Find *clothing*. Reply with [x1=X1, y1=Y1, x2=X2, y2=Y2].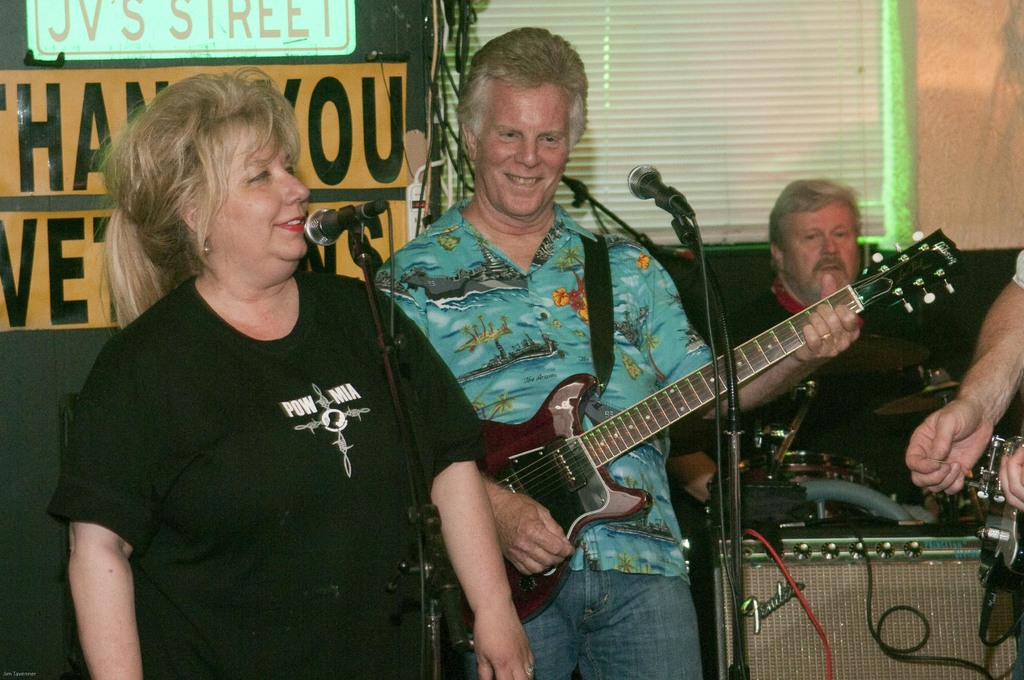
[x1=376, y1=199, x2=718, y2=679].
